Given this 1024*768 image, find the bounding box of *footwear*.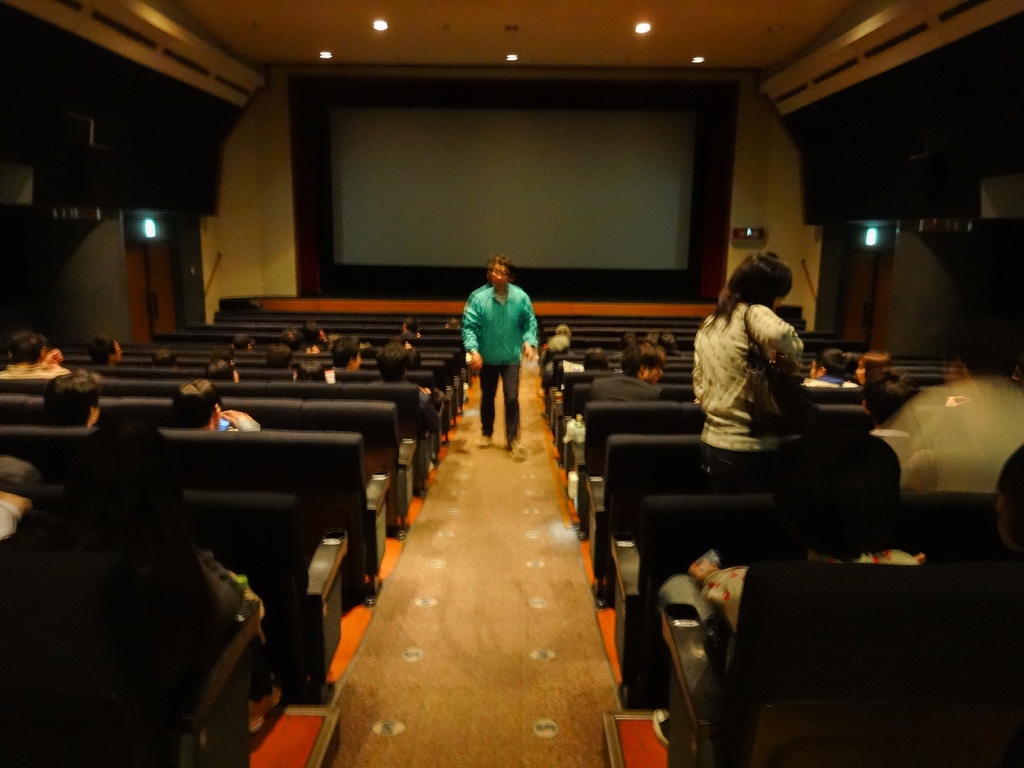
475:429:491:451.
